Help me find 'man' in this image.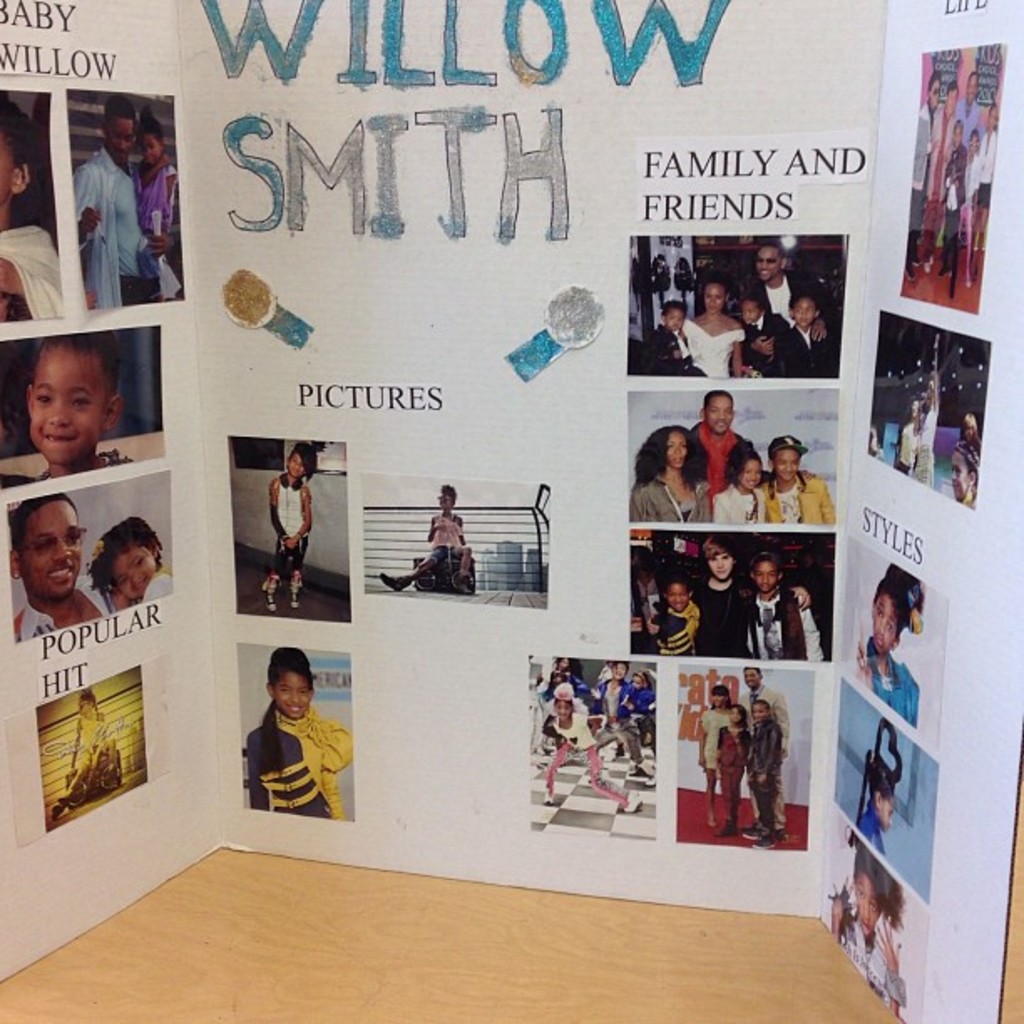
Found it: select_region(755, 244, 786, 331).
